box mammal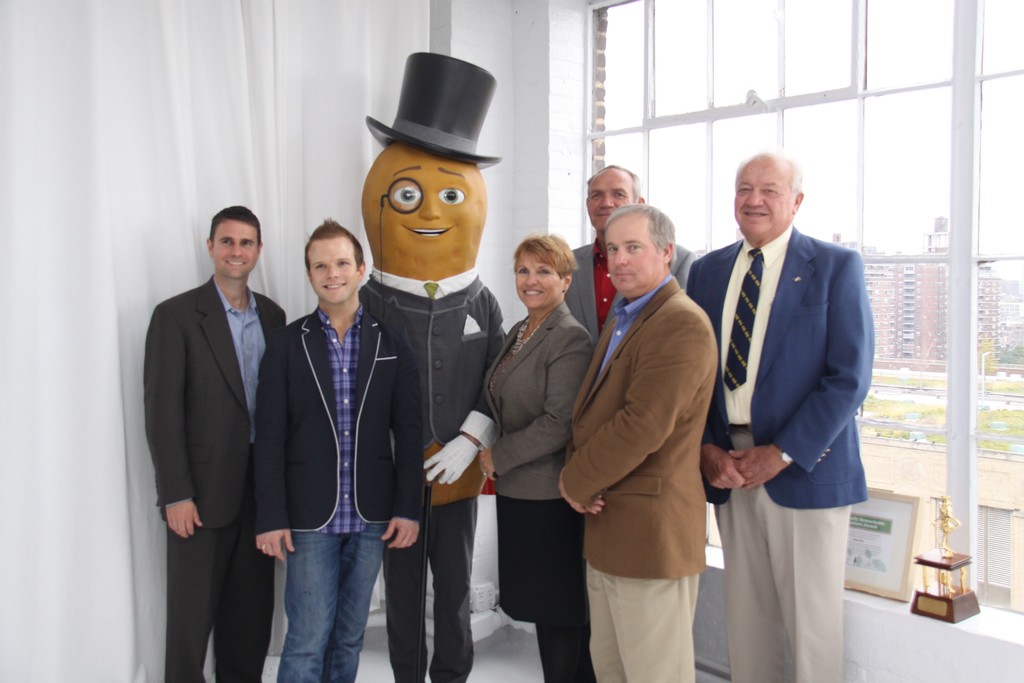
<bbox>688, 124, 883, 666</bbox>
